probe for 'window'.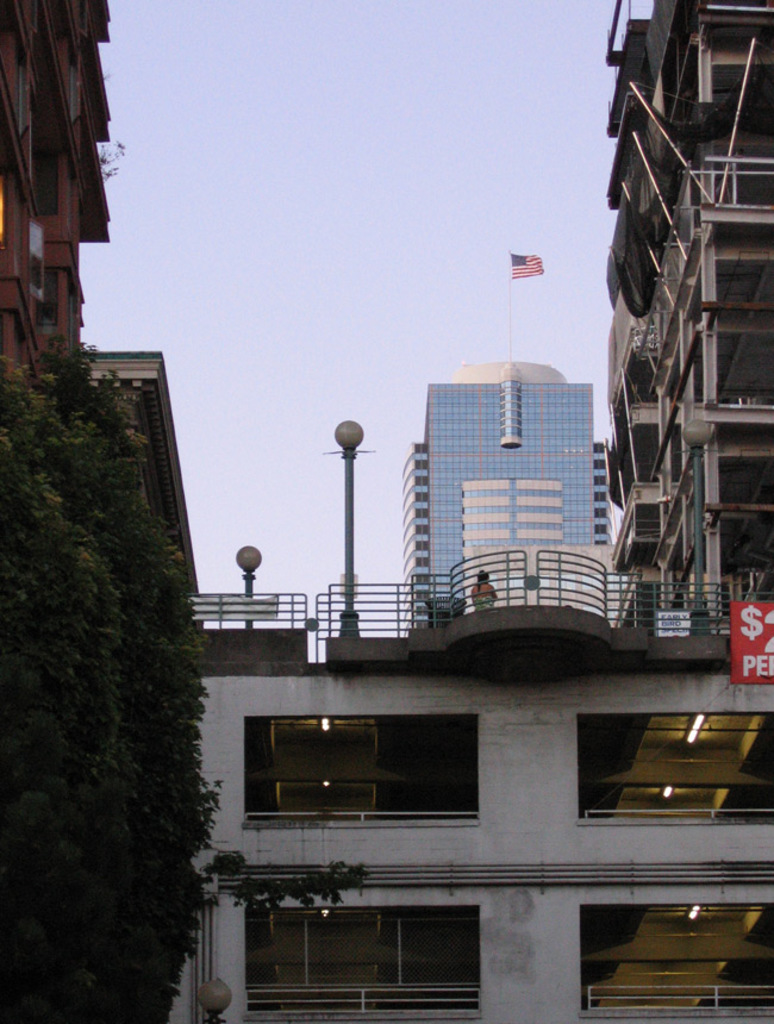
Probe result: (264, 718, 489, 848).
